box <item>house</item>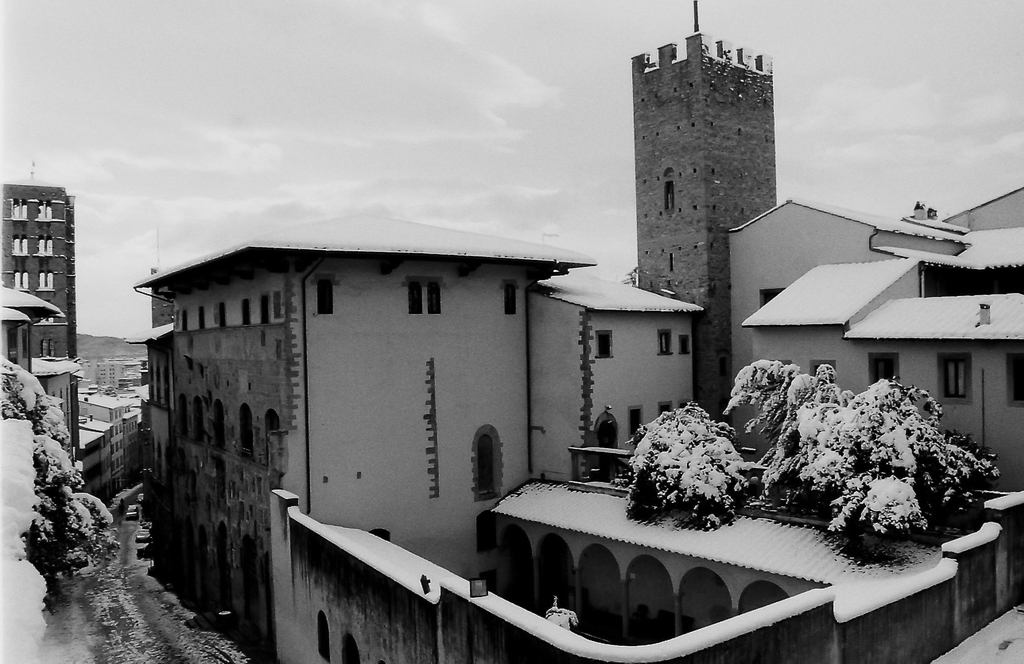
(78, 391, 139, 434)
